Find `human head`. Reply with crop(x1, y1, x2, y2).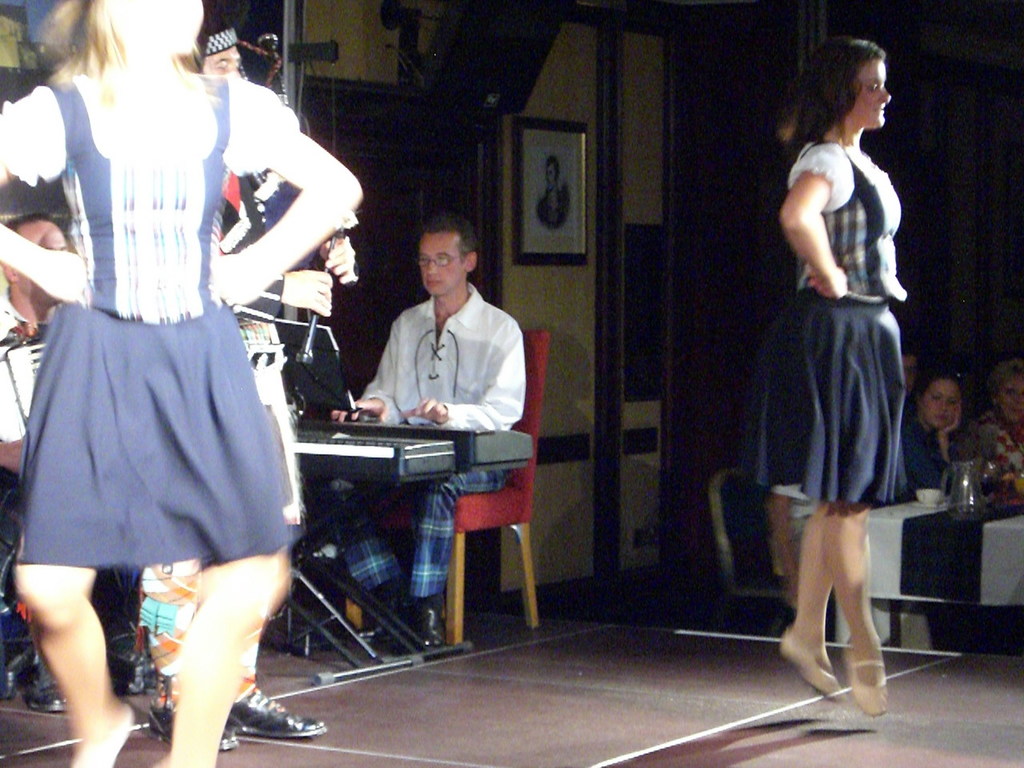
crop(989, 357, 1023, 422).
